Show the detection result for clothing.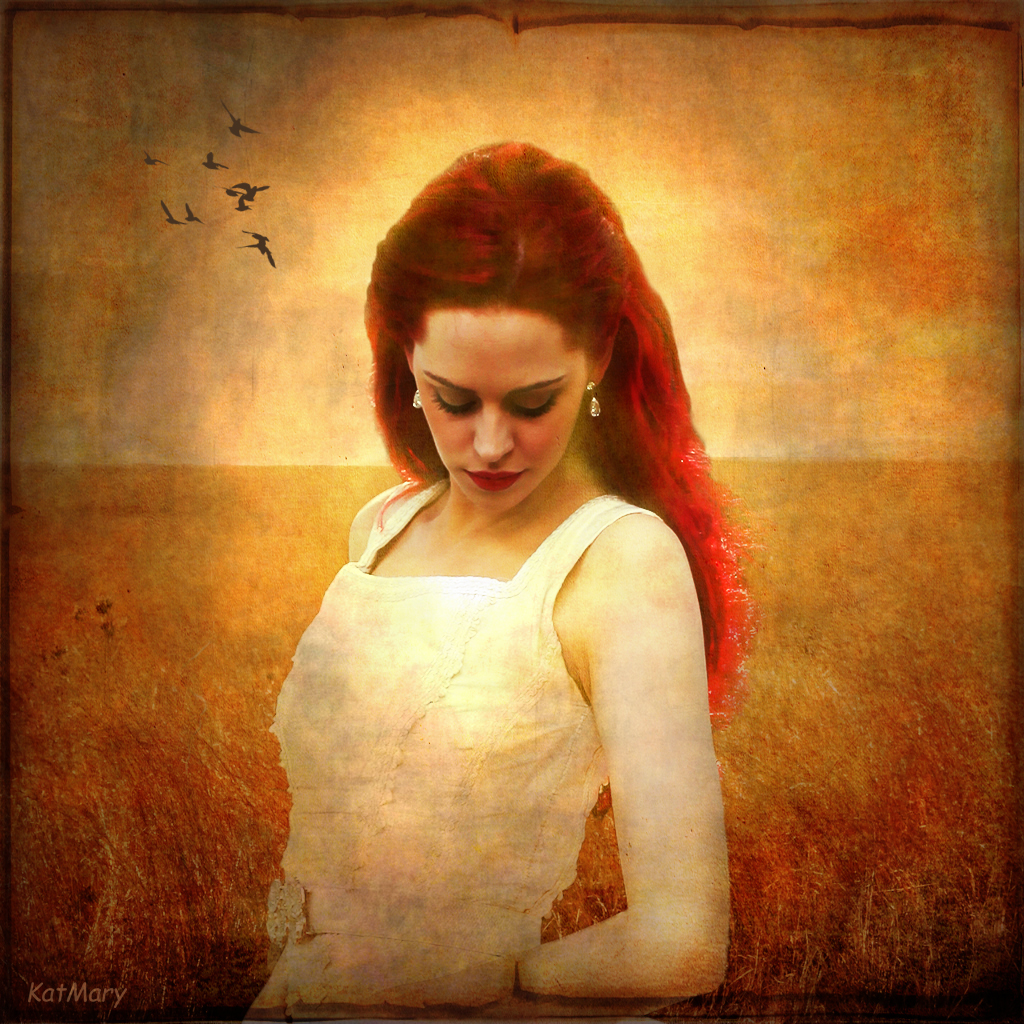
259:480:664:1012.
